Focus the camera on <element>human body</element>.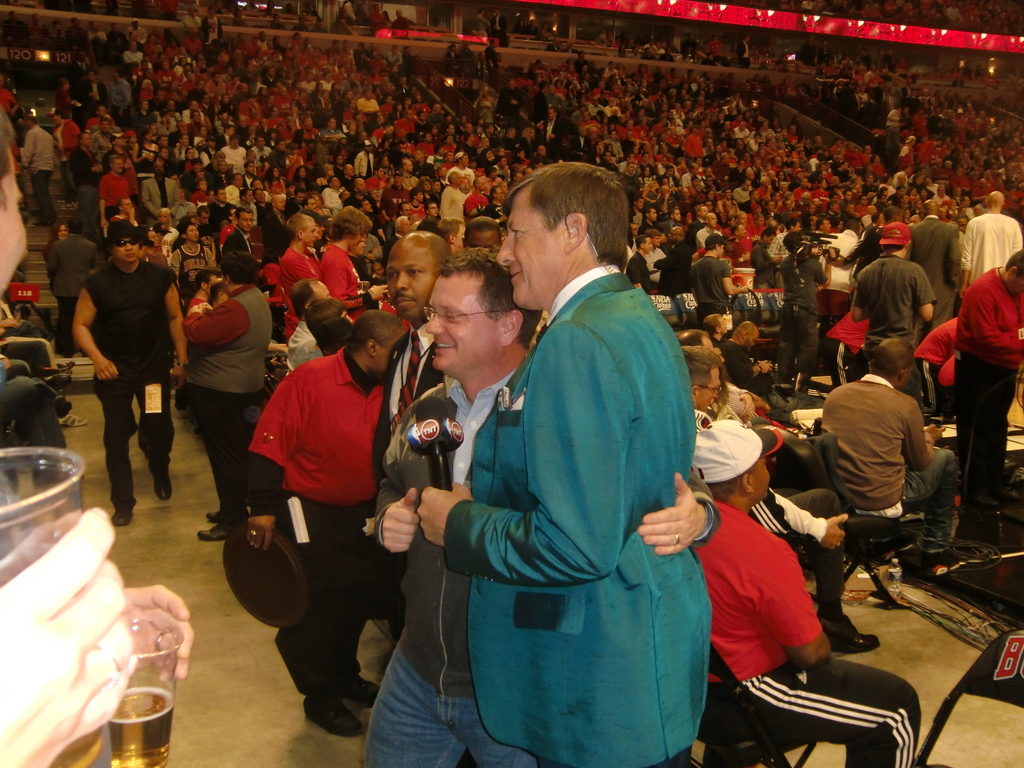
Focus region: [812,354,946,557].
